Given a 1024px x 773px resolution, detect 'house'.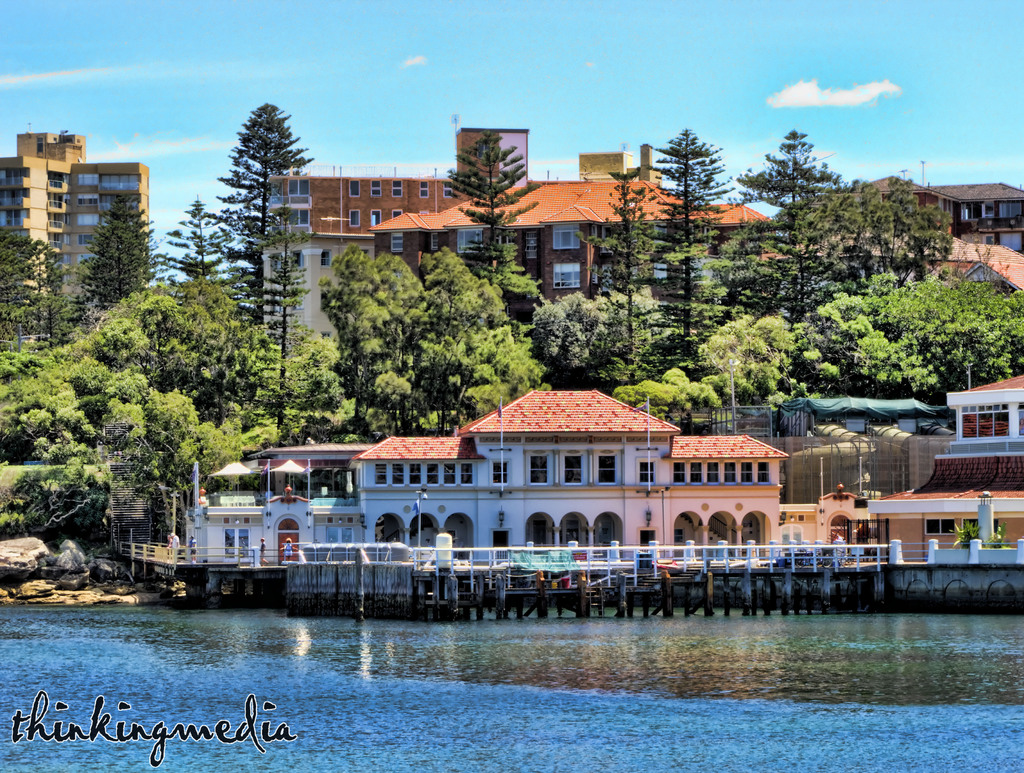
(left=186, top=356, right=826, bottom=582).
